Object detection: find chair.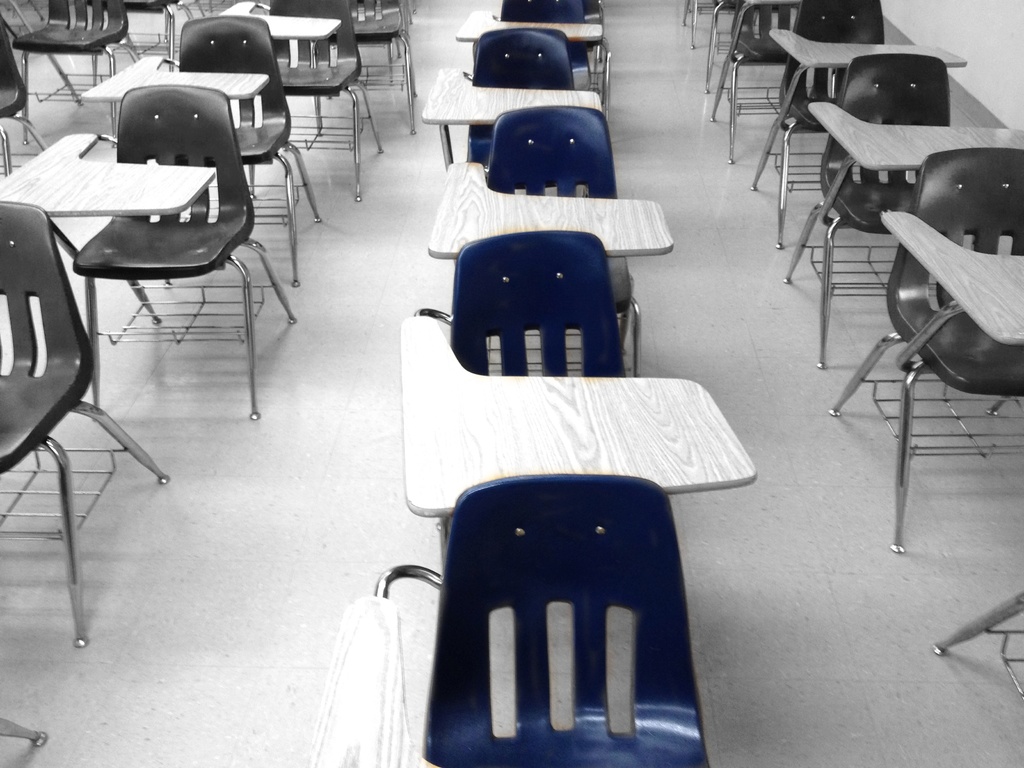
bbox=[0, 17, 55, 177].
